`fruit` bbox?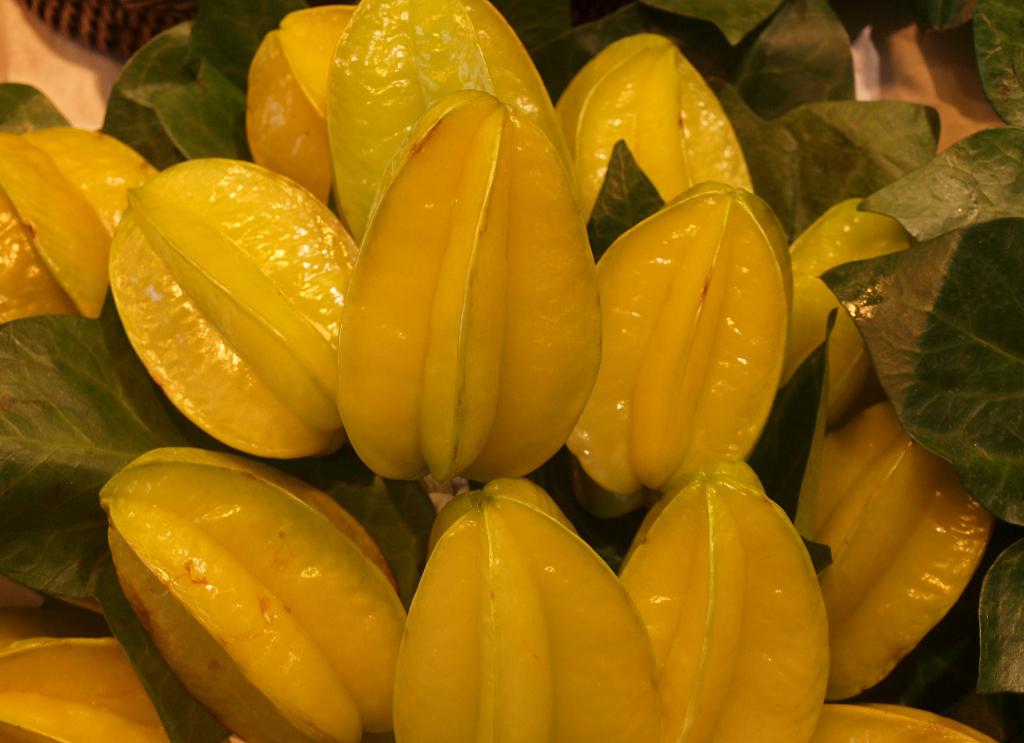
122/132/351/448
